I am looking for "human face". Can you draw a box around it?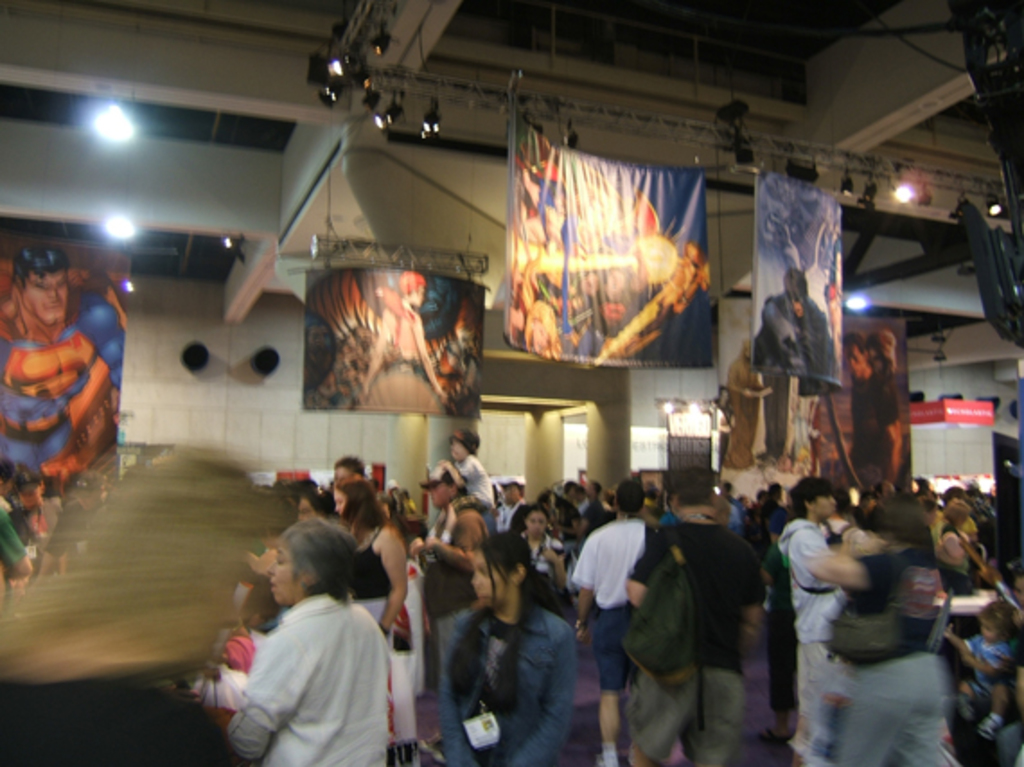
Sure, the bounding box is 268/550/300/604.
